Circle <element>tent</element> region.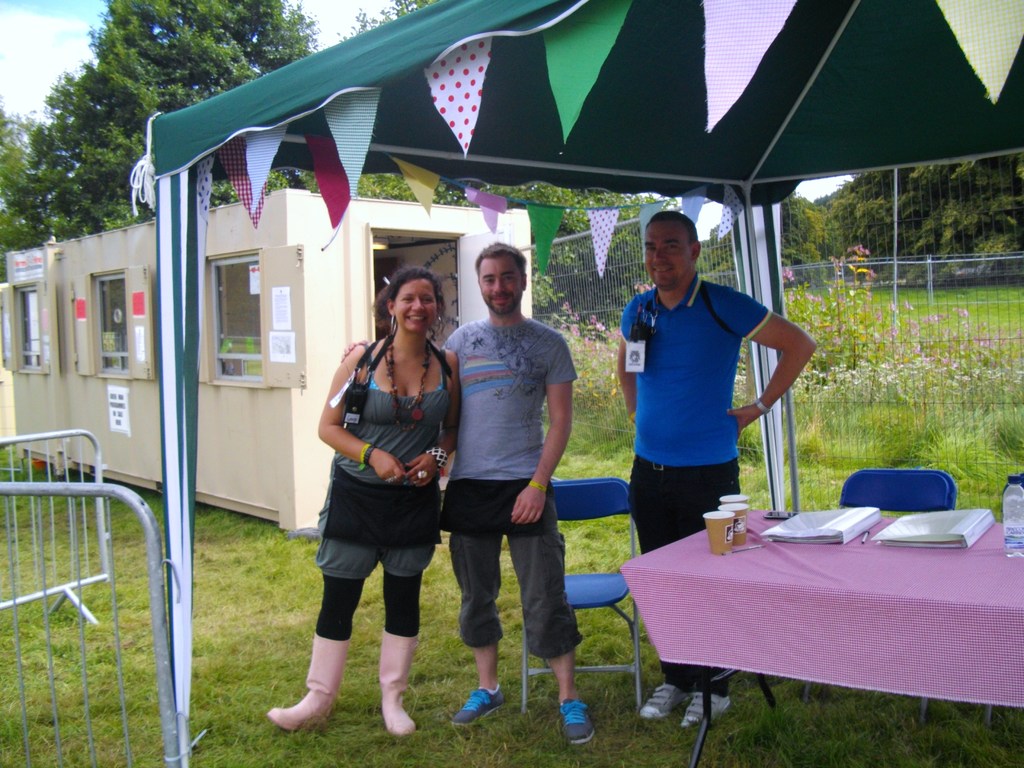
Region: locate(70, 27, 994, 716).
